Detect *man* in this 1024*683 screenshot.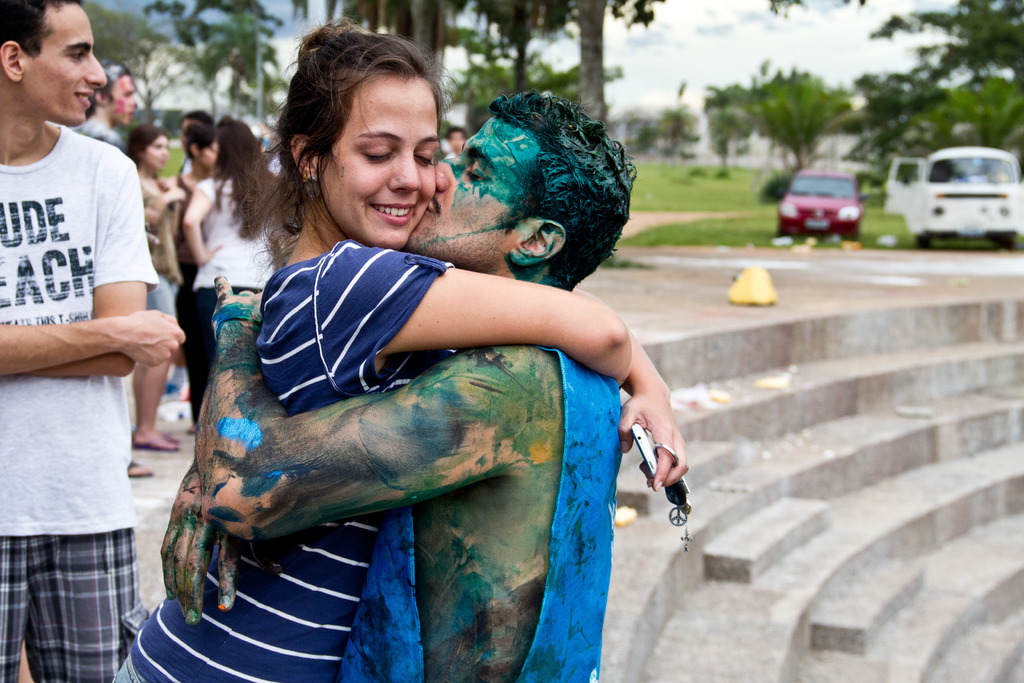
Detection: left=64, top=67, right=140, bottom=151.
